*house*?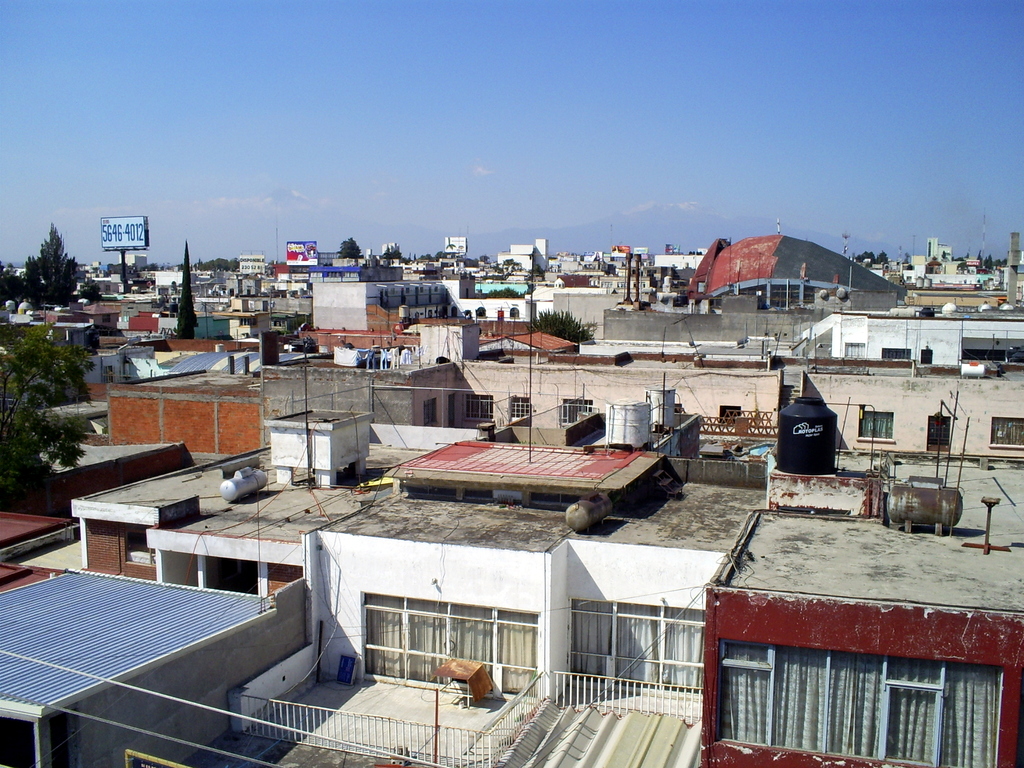
region(230, 419, 736, 767)
